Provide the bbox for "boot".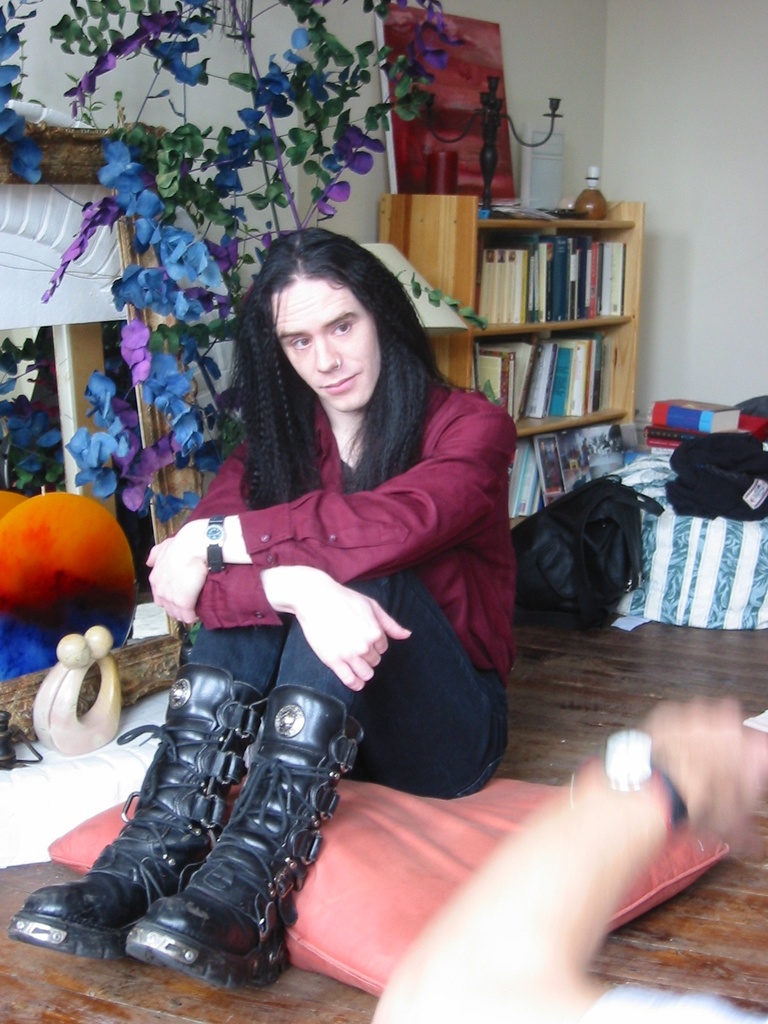
121,686,367,1000.
